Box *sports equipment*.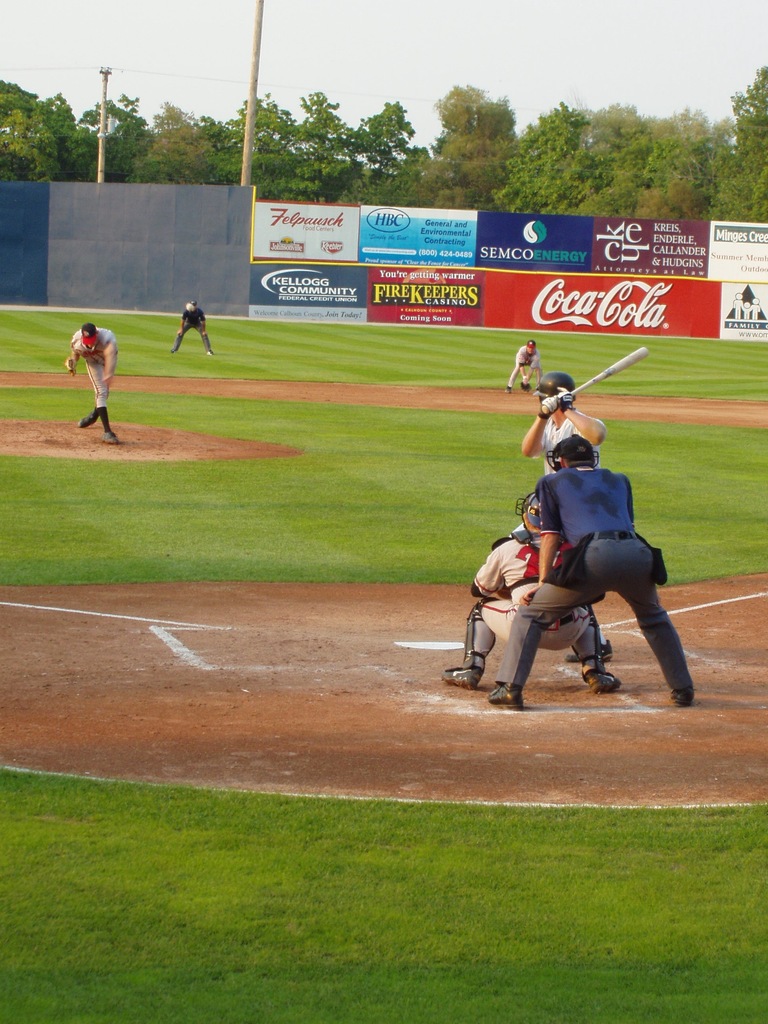
<region>543, 432, 601, 468</region>.
